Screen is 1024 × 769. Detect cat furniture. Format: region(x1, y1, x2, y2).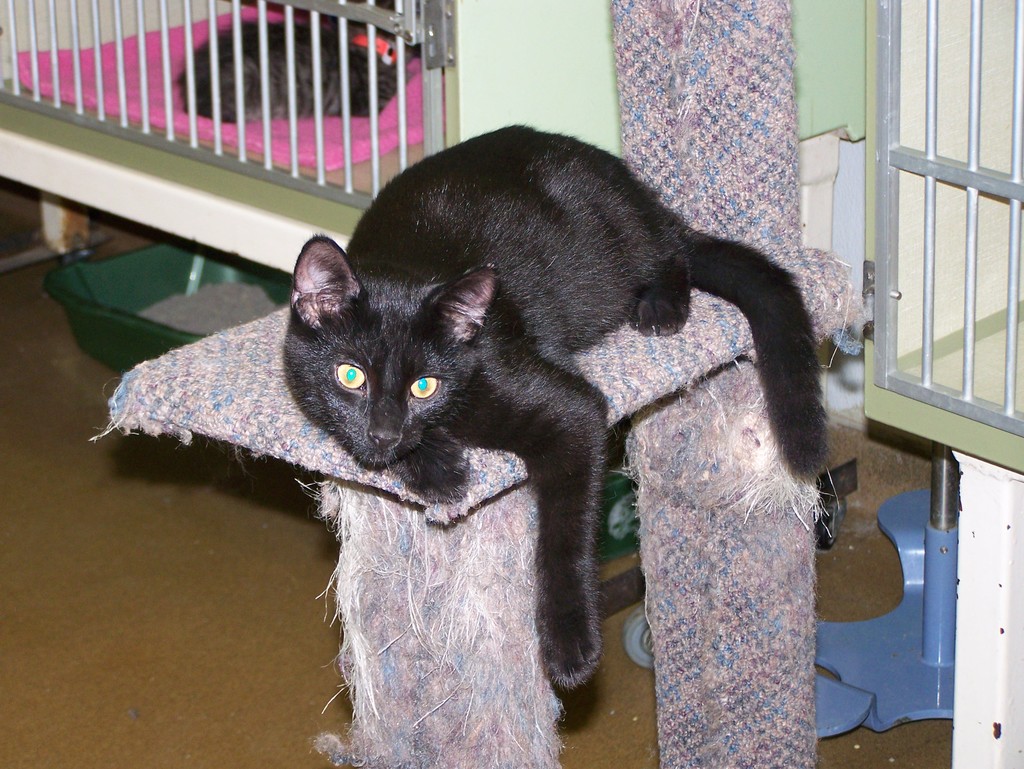
region(85, 0, 869, 768).
